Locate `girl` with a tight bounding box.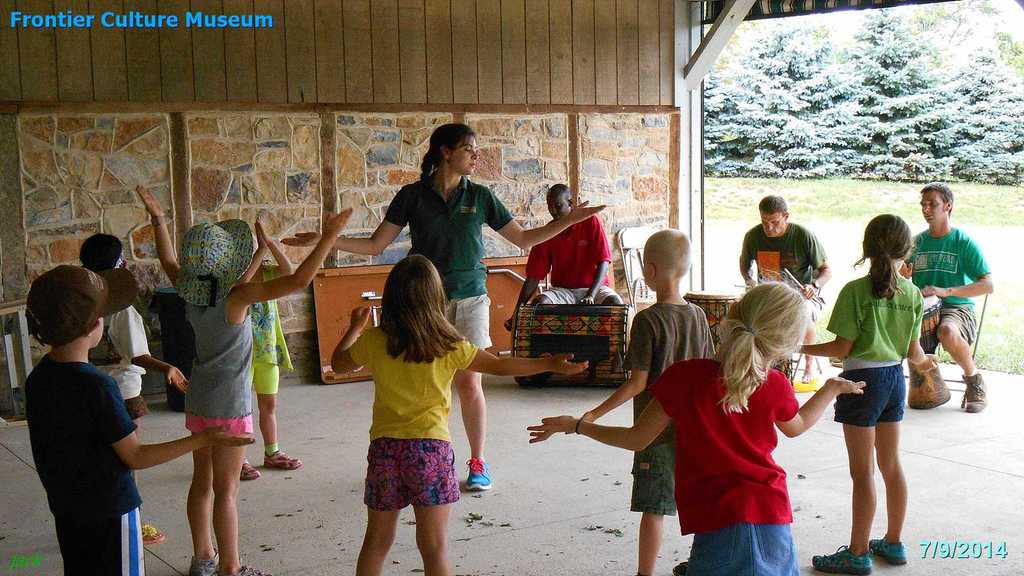
[left=278, top=122, right=607, bottom=492].
